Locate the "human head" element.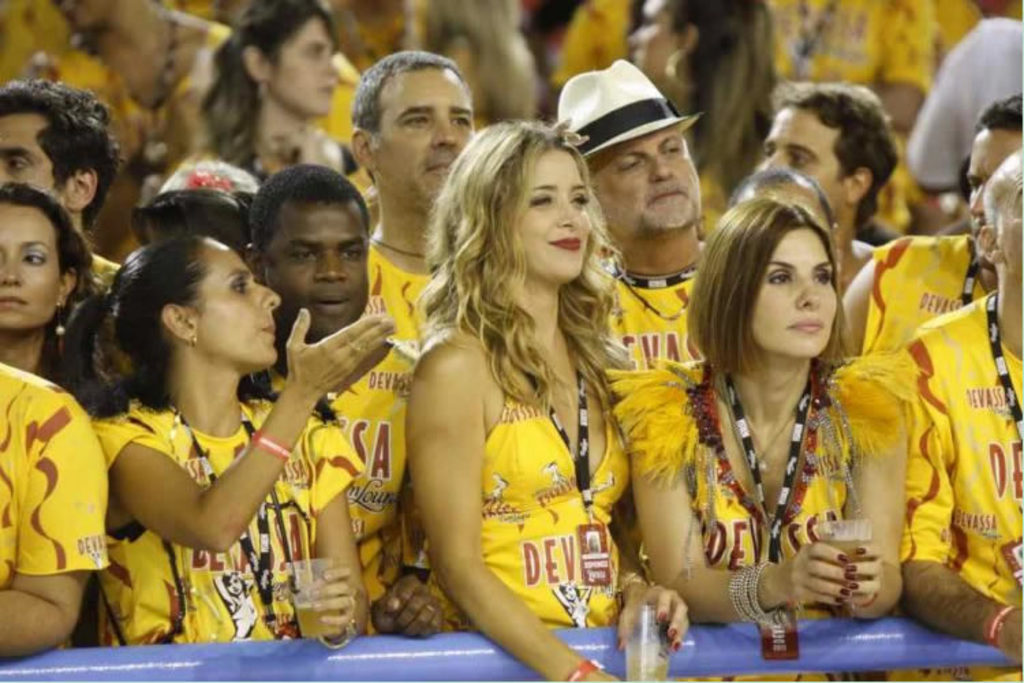
Element bbox: Rect(60, 235, 283, 382).
